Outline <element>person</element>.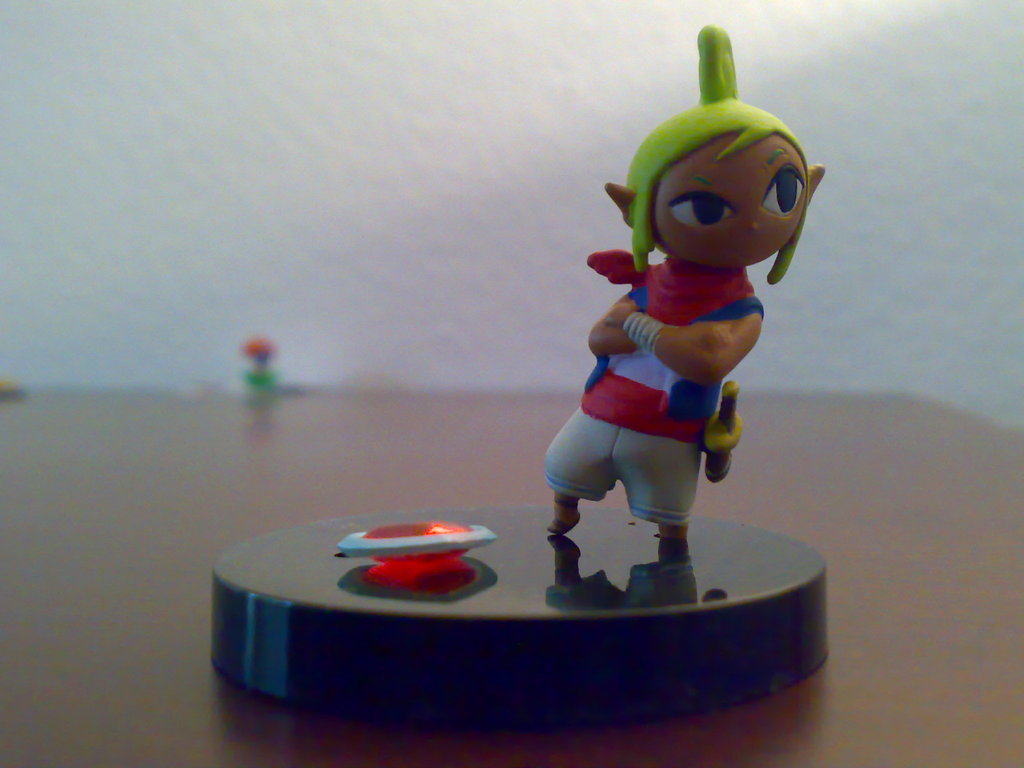
Outline: box=[521, 77, 825, 598].
